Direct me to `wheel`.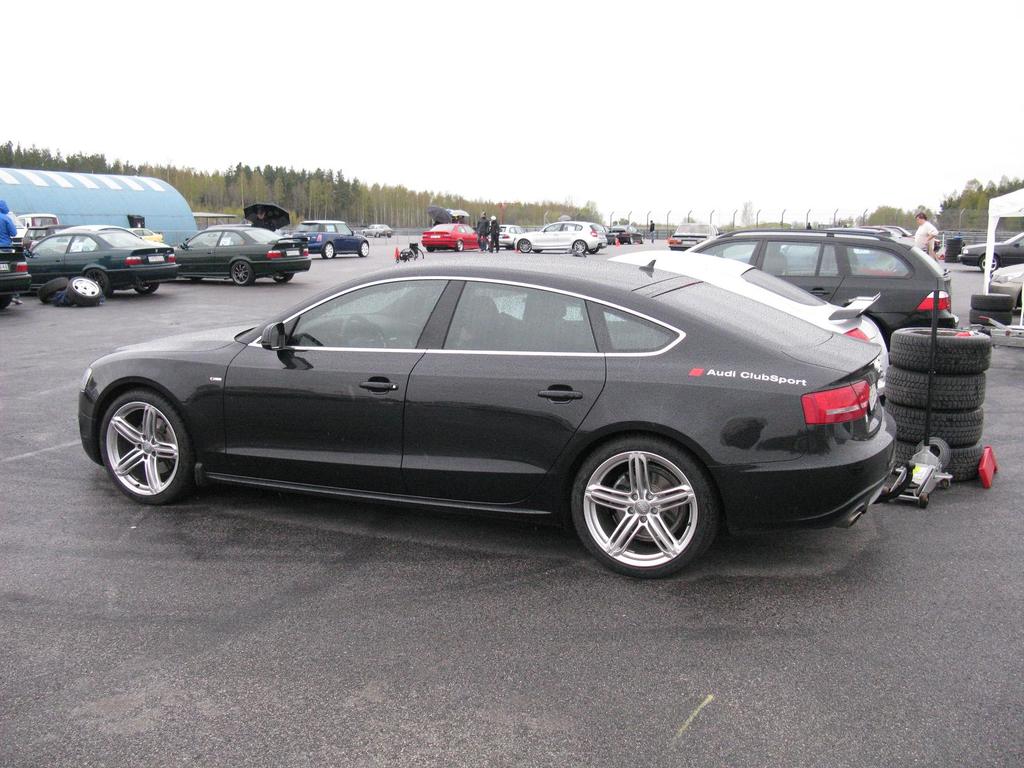
Direction: [left=388, top=234, right=390, bottom=237].
